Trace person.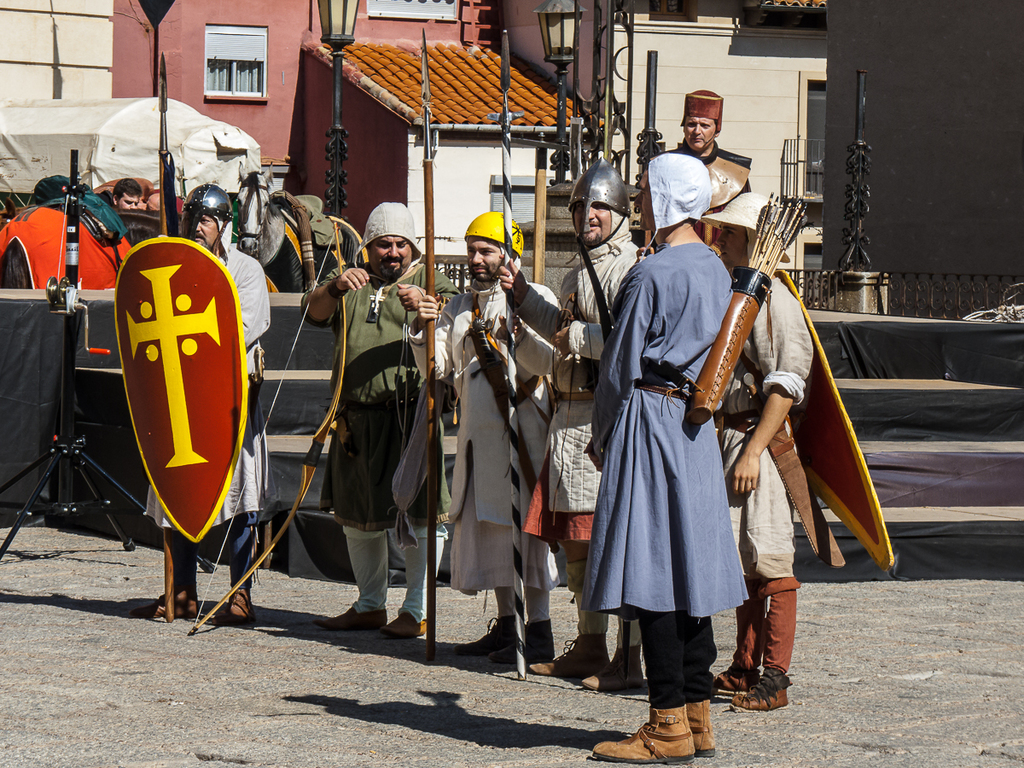
Traced to crop(107, 175, 140, 209).
